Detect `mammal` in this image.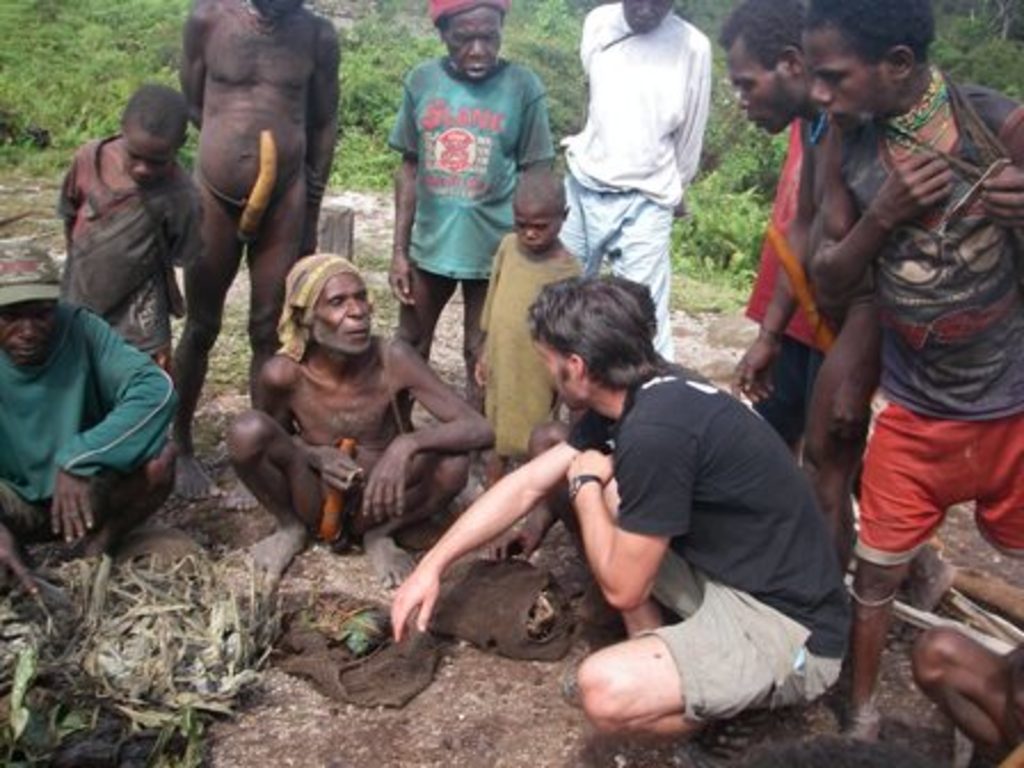
Detection: 798,0,1022,747.
